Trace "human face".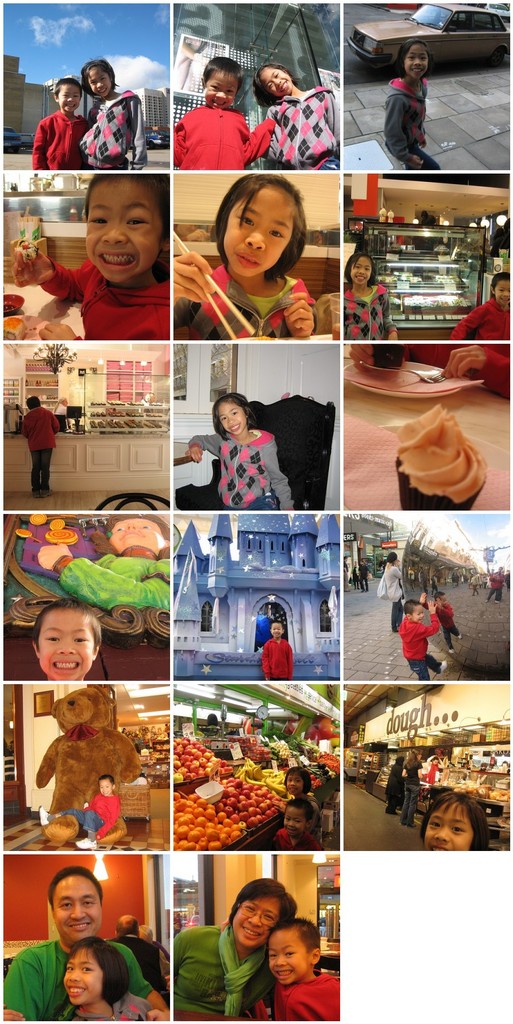
Traced to (404, 44, 429, 83).
